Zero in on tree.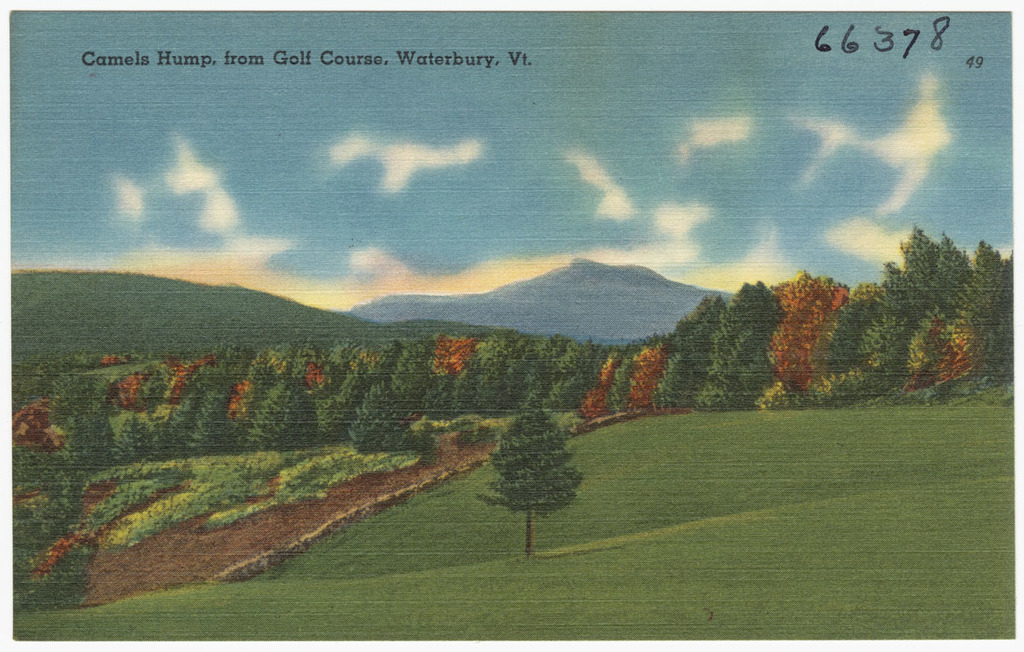
Zeroed in: bbox(914, 317, 1000, 381).
